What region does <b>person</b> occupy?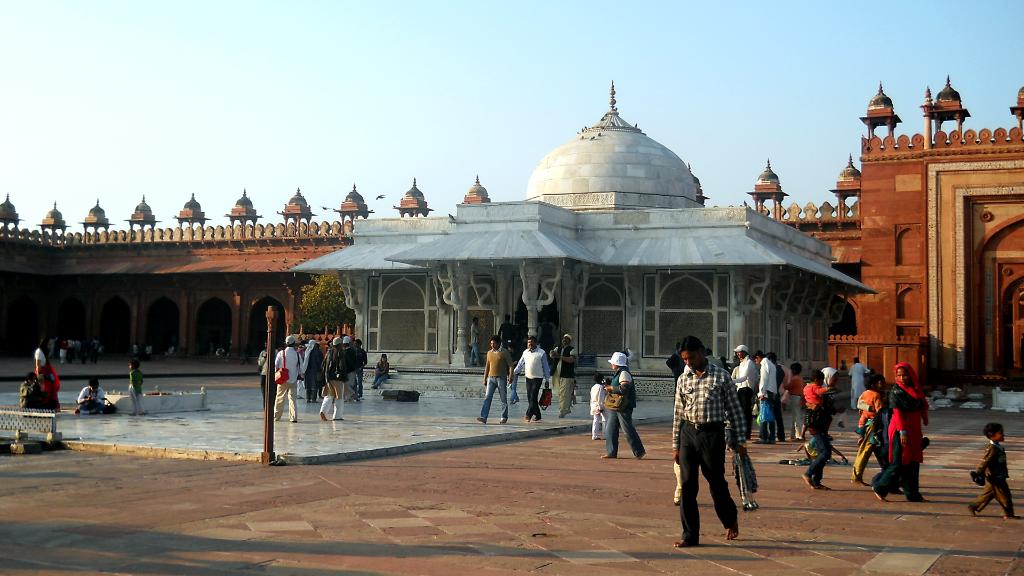
select_region(670, 337, 746, 549).
